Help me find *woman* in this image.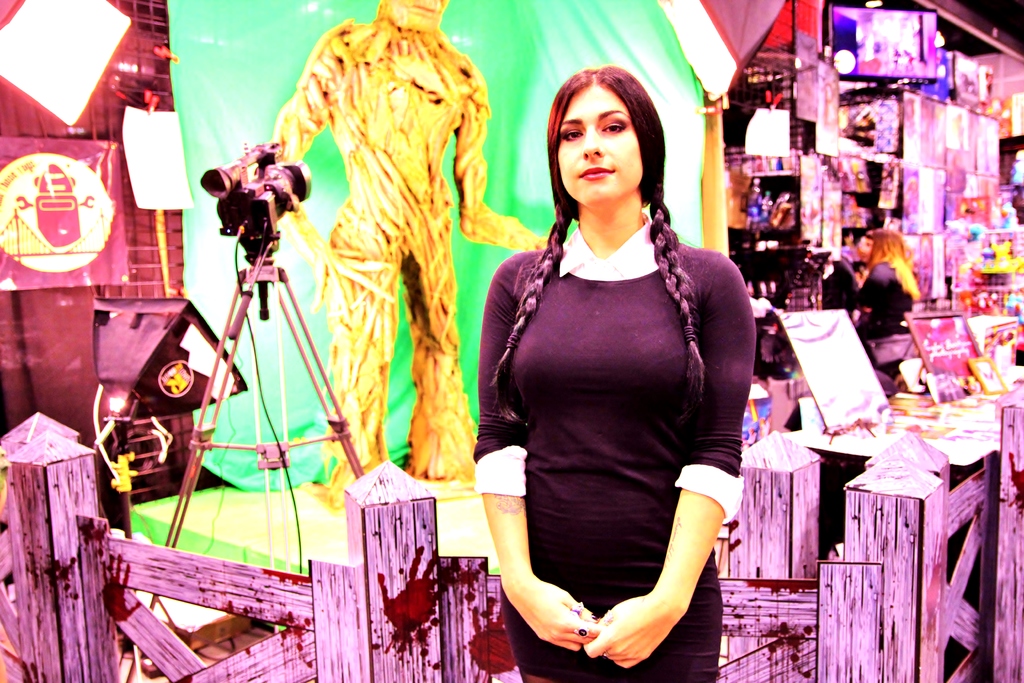
Found it: box(467, 60, 764, 672).
